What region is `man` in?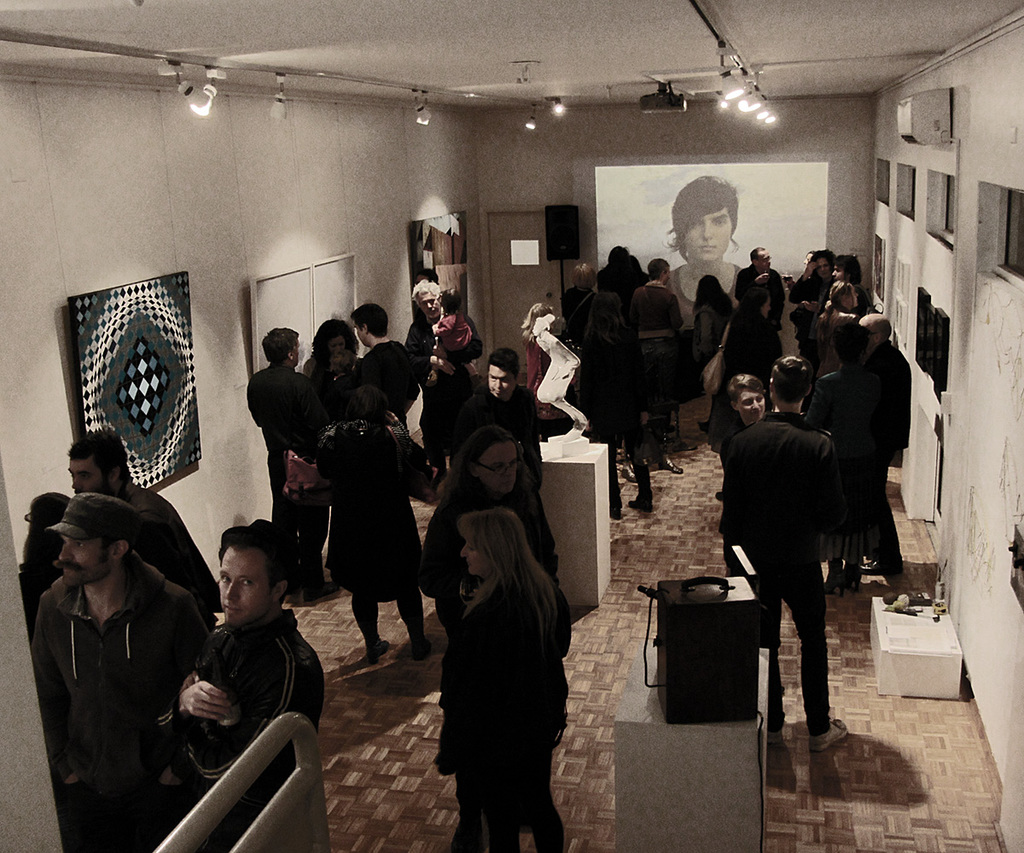
select_region(67, 415, 222, 626).
